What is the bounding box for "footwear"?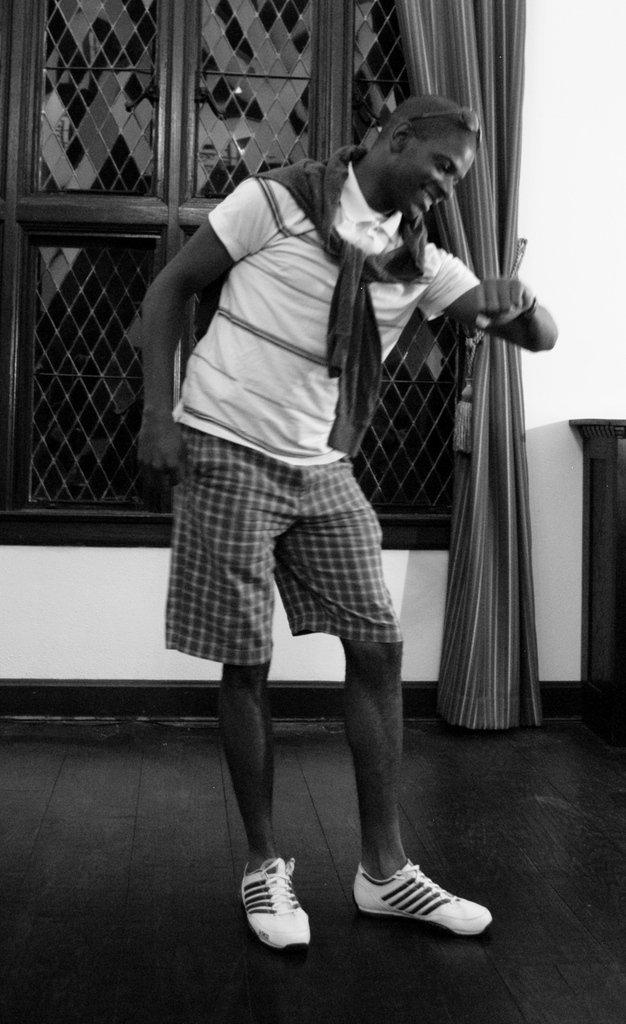
{"x1": 348, "y1": 858, "x2": 488, "y2": 942}.
